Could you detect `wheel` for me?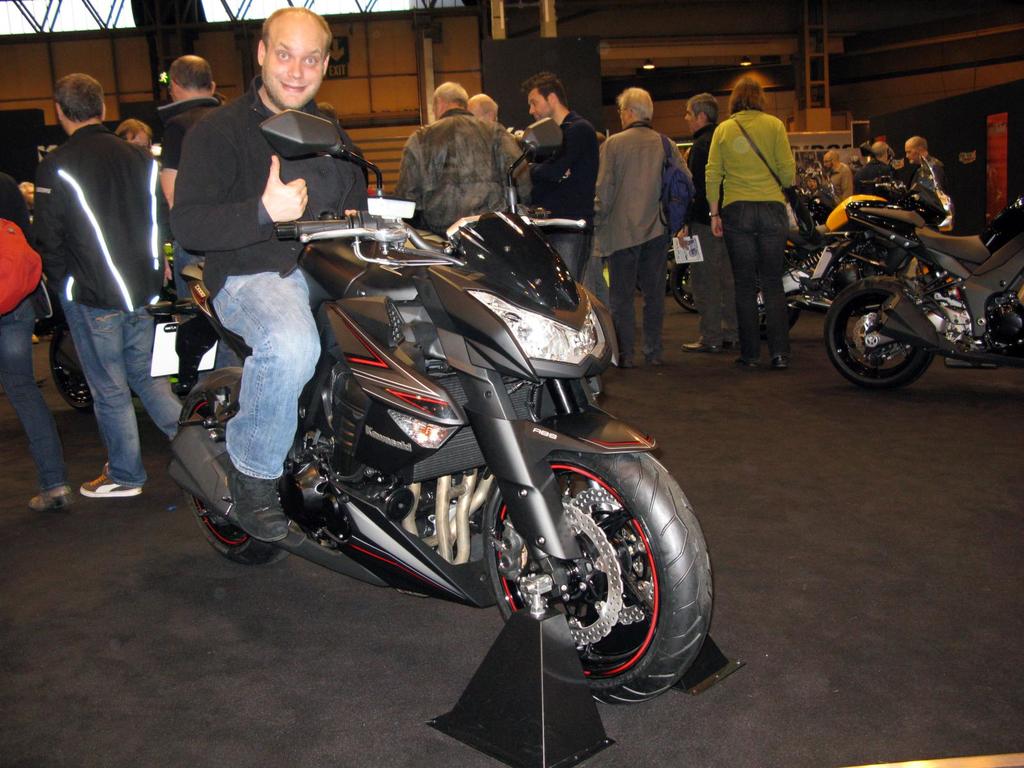
Detection result: 486,452,712,707.
